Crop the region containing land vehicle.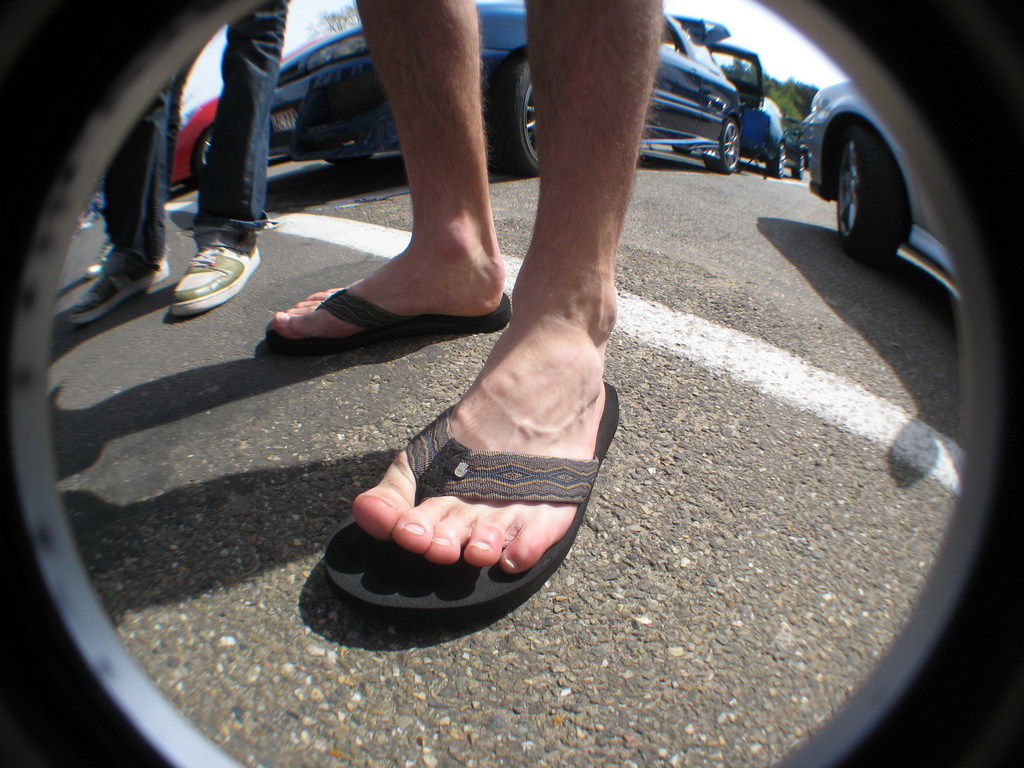
Crop region: crop(171, 90, 223, 188).
